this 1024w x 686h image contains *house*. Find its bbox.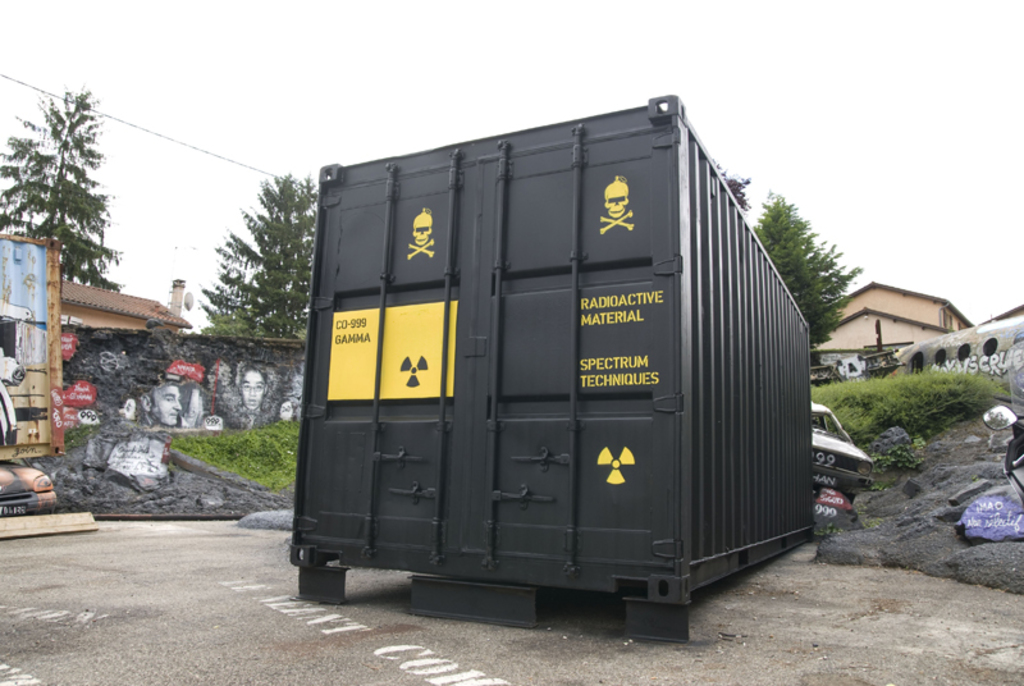
<bbox>55, 273, 195, 330</bbox>.
